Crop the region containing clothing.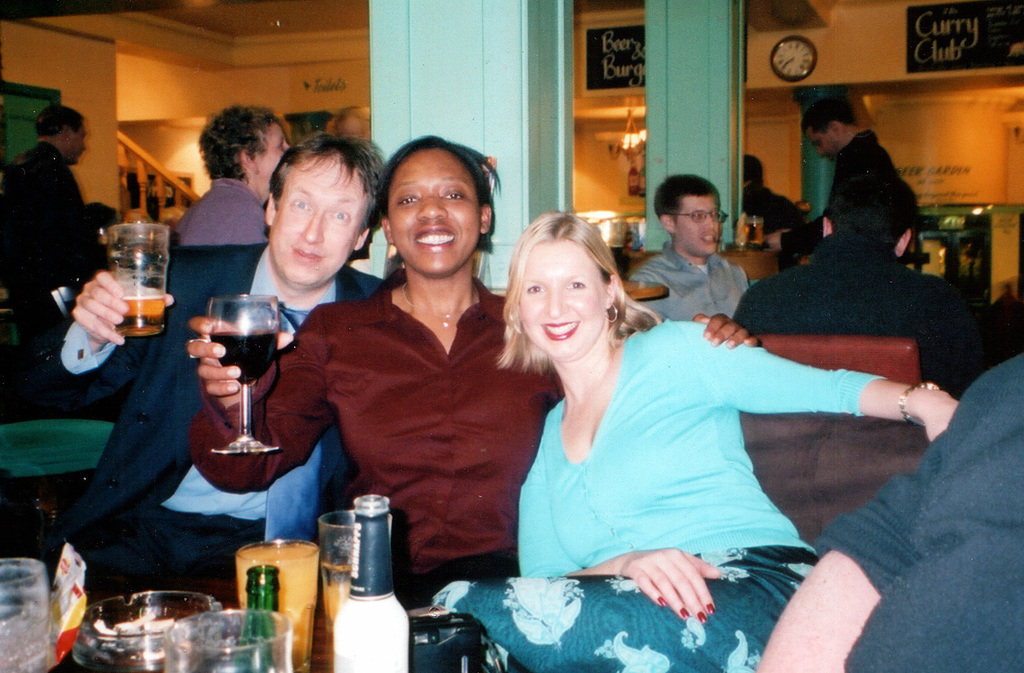
Crop region: x1=53, y1=241, x2=387, y2=569.
